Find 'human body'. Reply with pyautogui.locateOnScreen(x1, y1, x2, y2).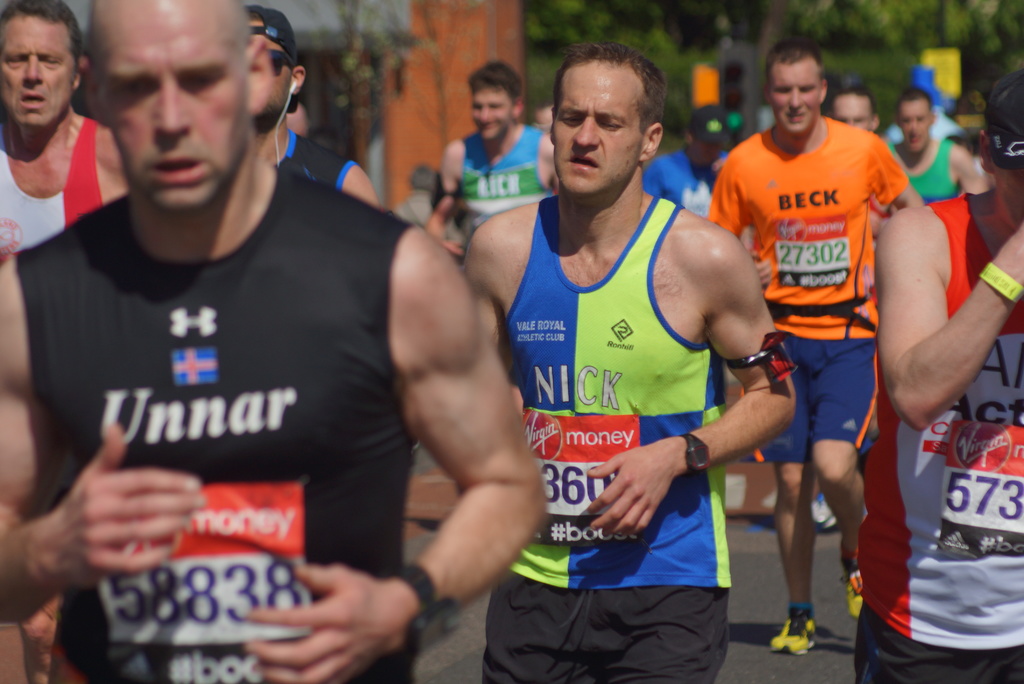
pyautogui.locateOnScreen(845, 190, 1023, 683).
